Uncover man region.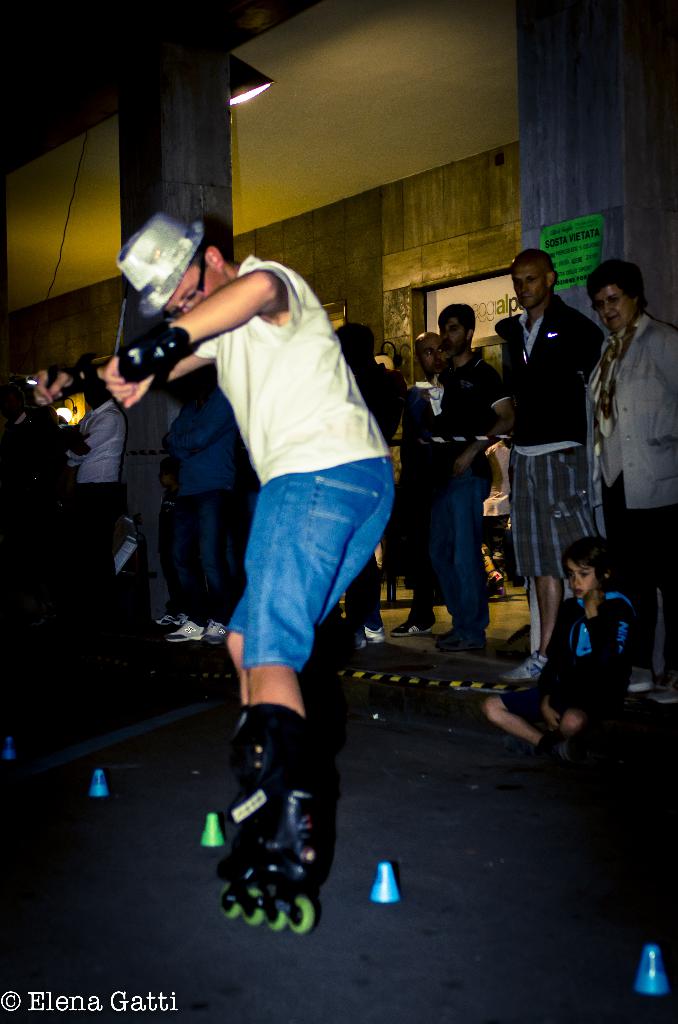
Uncovered: [505, 237, 606, 615].
